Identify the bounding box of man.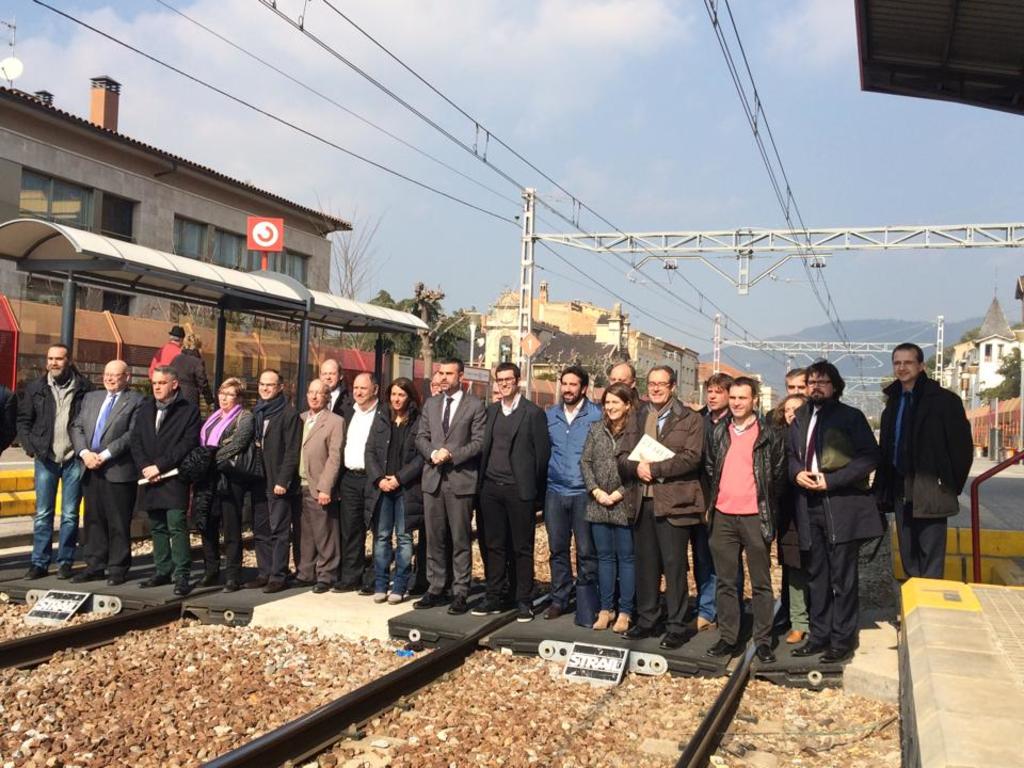
<region>698, 371, 731, 633</region>.
